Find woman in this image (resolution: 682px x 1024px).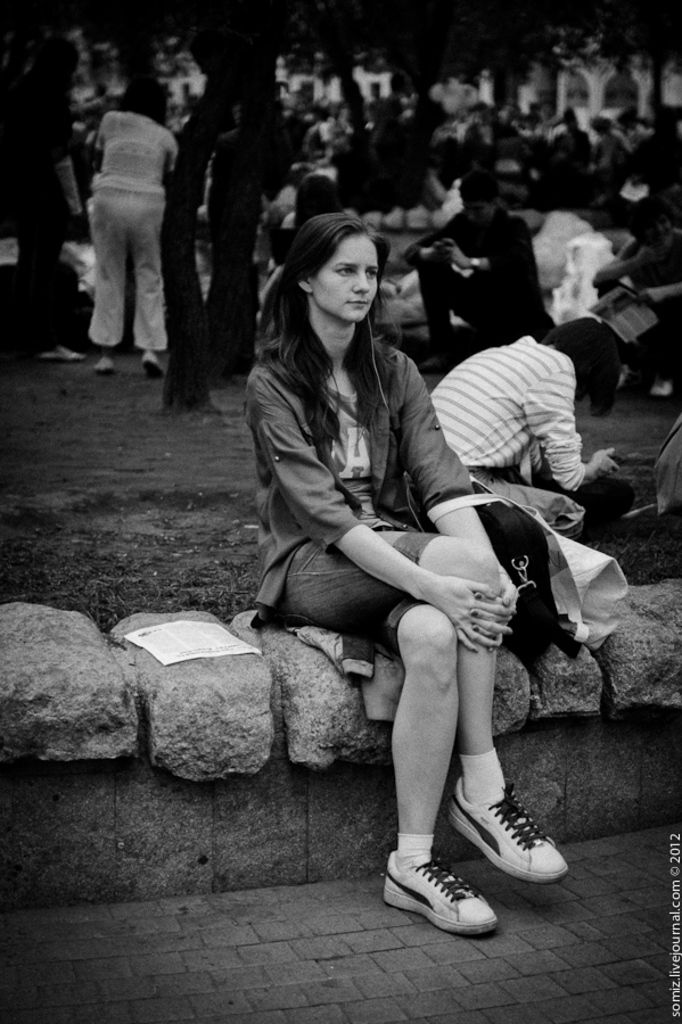
pyautogui.locateOnScreen(229, 184, 527, 925).
